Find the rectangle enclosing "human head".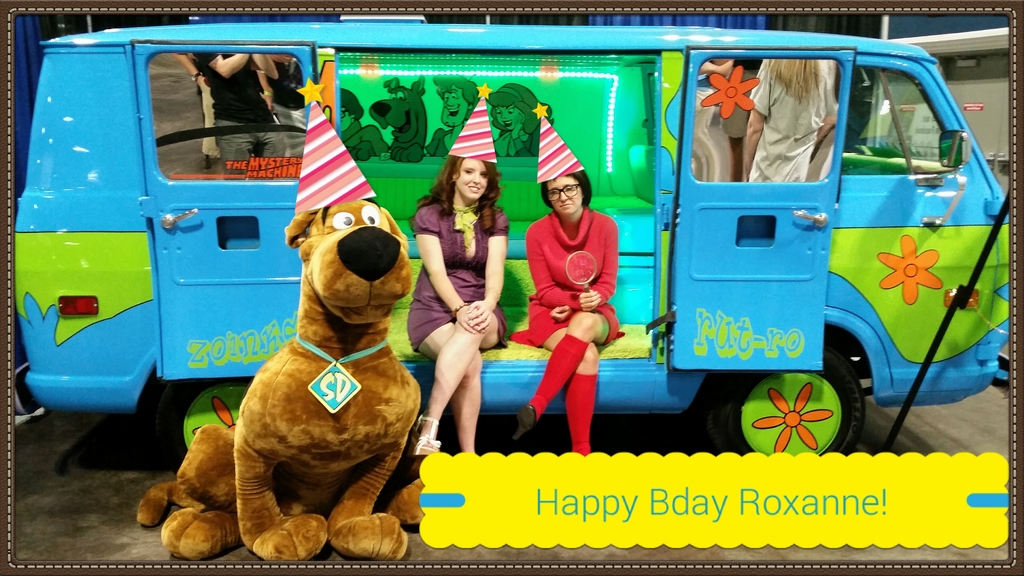
region(437, 134, 493, 207).
